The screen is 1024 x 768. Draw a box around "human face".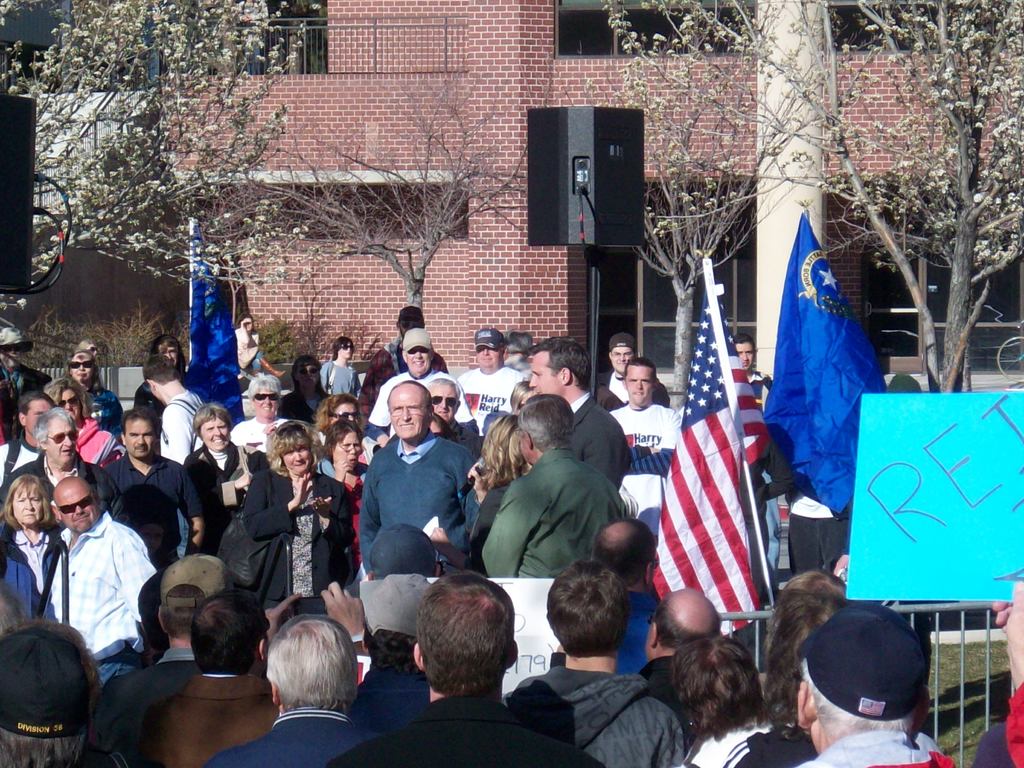
[left=397, top=319, right=418, bottom=337].
